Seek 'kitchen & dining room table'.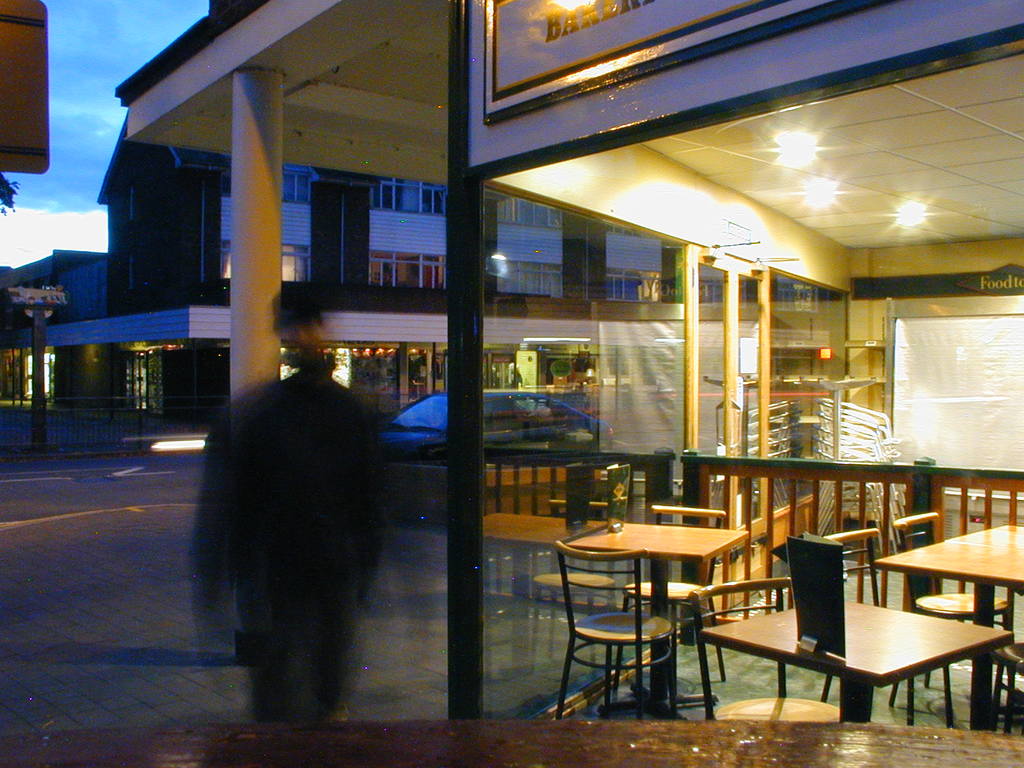
Rect(662, 588, 978, 741).
